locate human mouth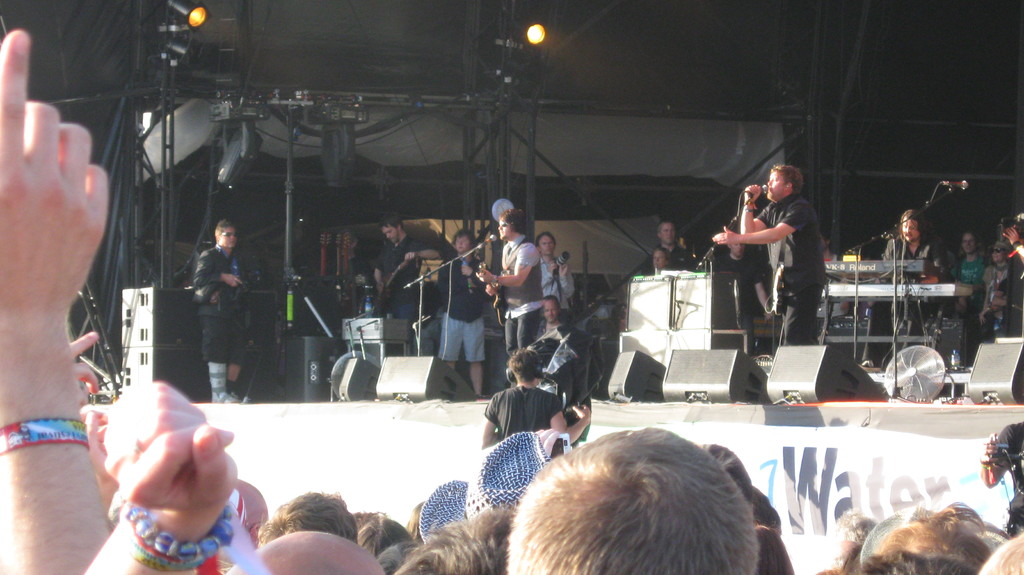
<bbox>228, 240, 237, 247</bbox>
